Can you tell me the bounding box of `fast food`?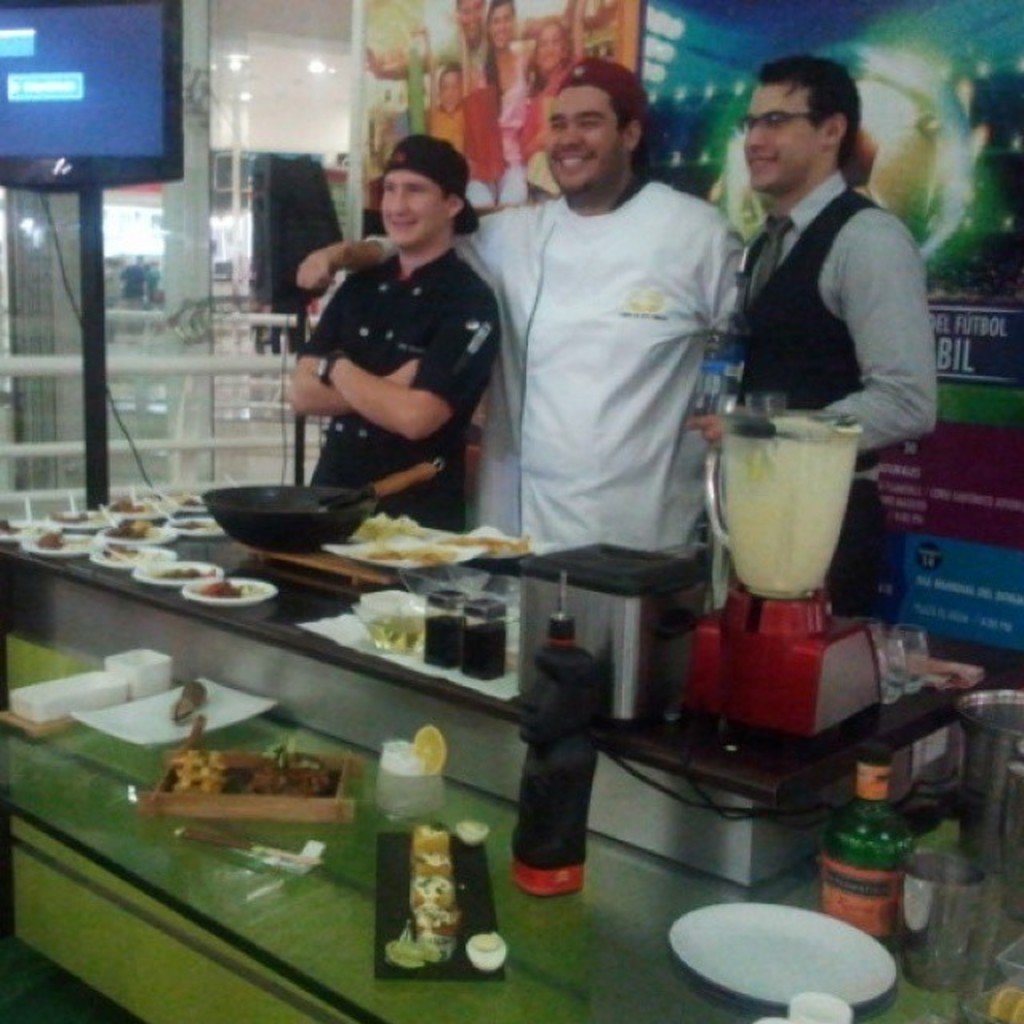
Rect(406, 819, 464, 952).
